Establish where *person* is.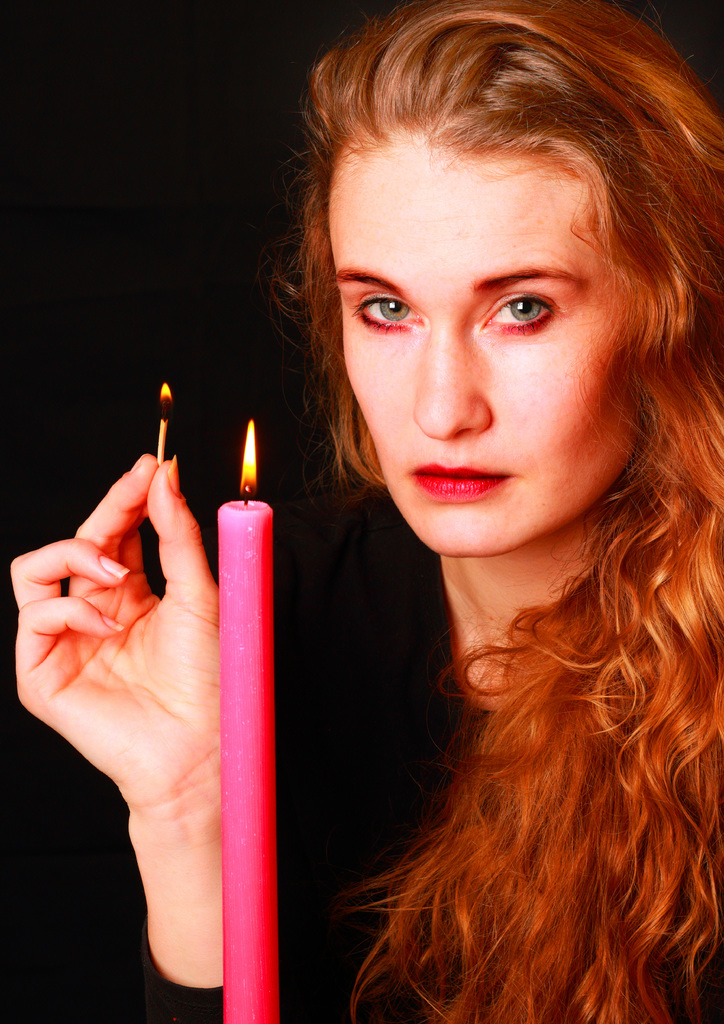
Established at rect(197, 41, 709, 980).
